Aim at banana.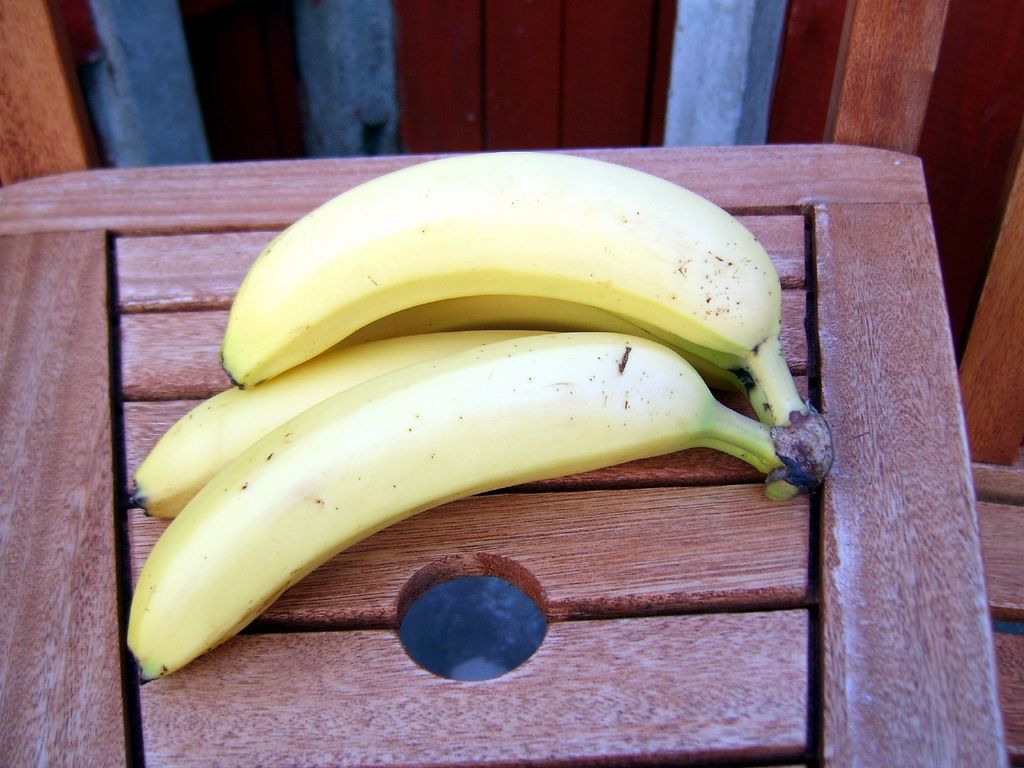
Aimed at bbox(218, 150, 811, 412).
